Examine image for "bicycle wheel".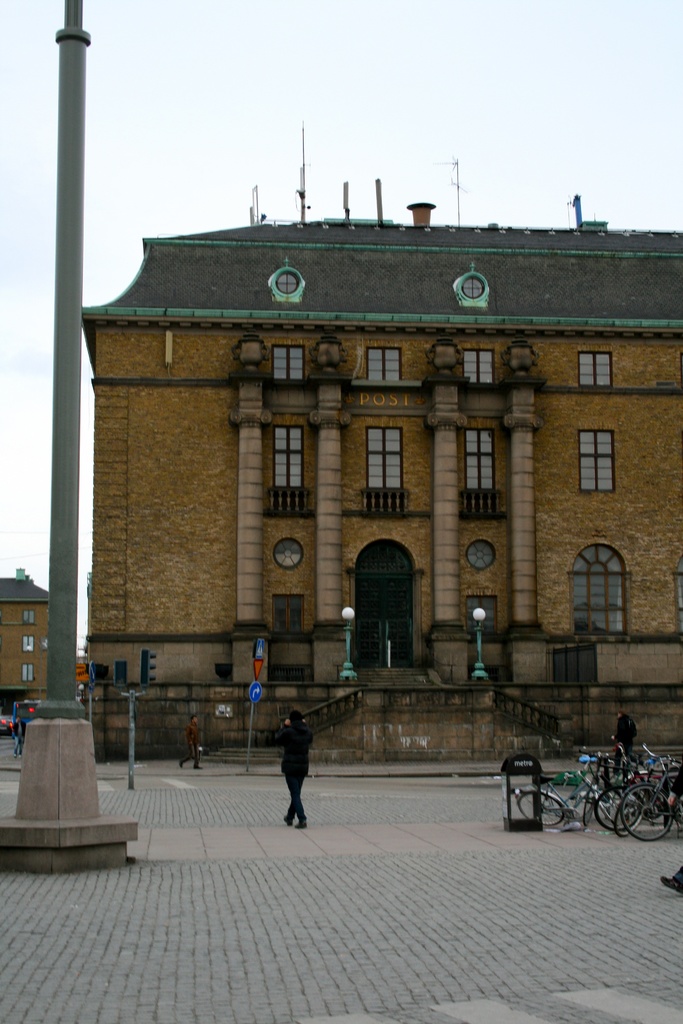
Examination result: <region>622, 781, 678, 845</region>.
